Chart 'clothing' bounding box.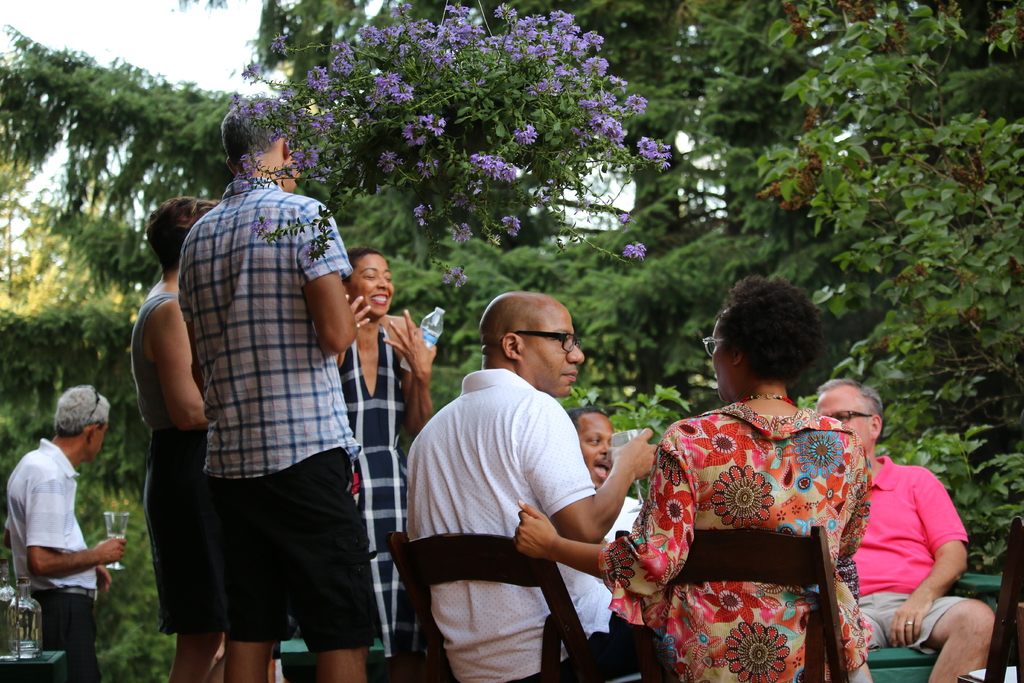
Charted: l=168, t=168, r=381, b=657.
